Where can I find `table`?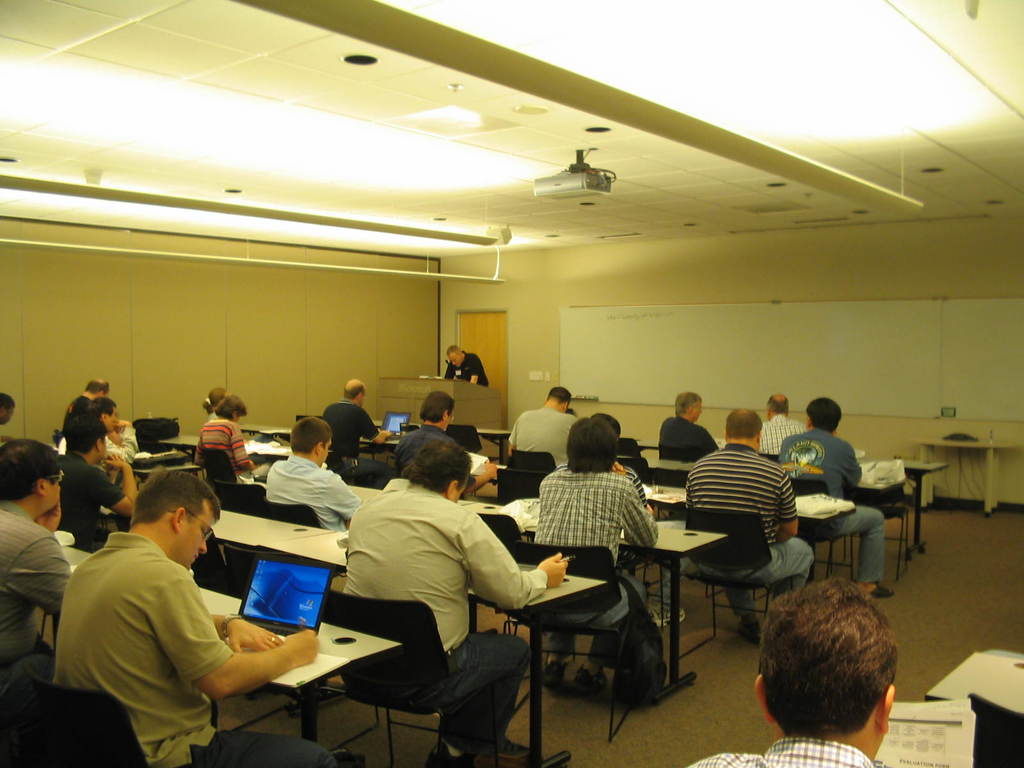
You can find it at locate(275, 412, 944, 563).
